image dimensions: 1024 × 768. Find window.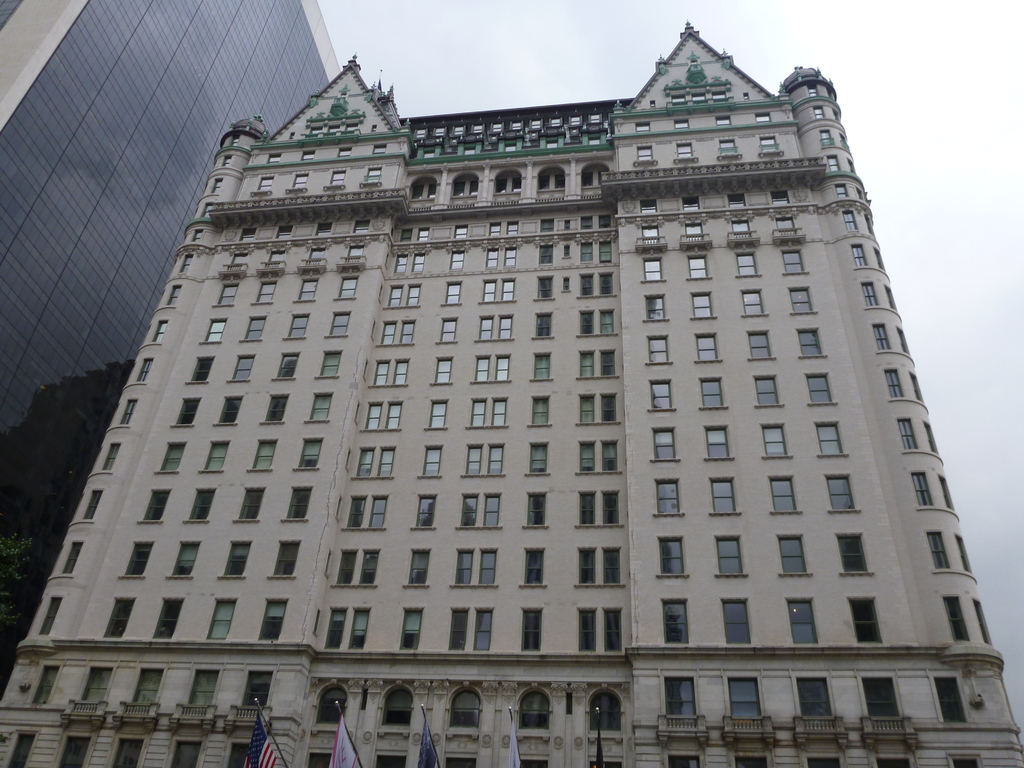
pyautogui.locateOnScreen(938, 479, 956, 511).
